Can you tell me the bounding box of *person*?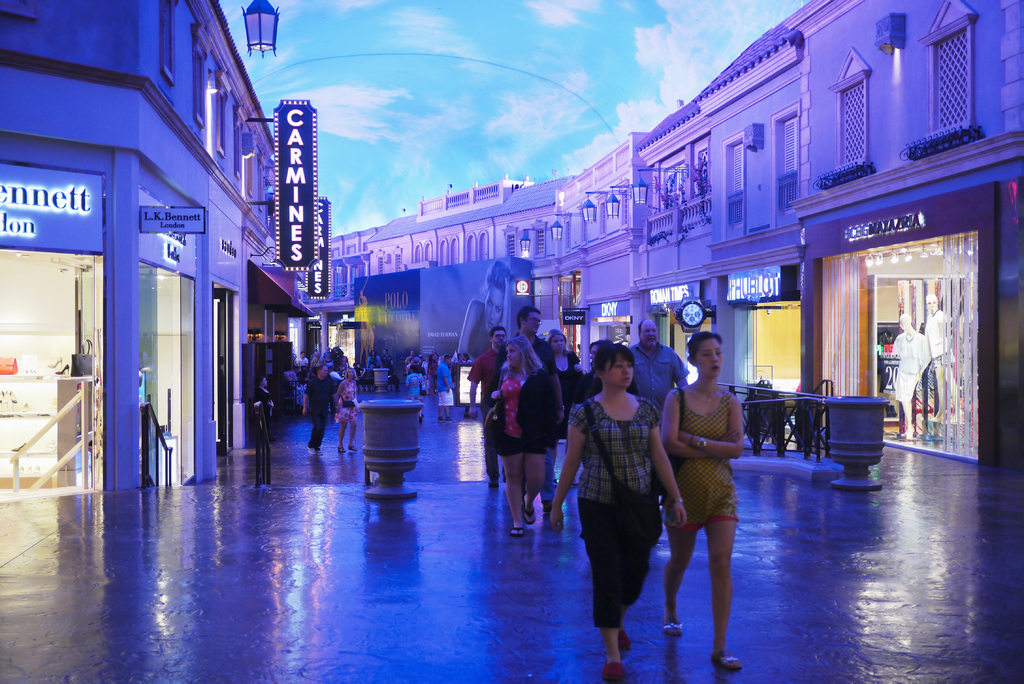
bbox=(451, 260, 515, 363).
